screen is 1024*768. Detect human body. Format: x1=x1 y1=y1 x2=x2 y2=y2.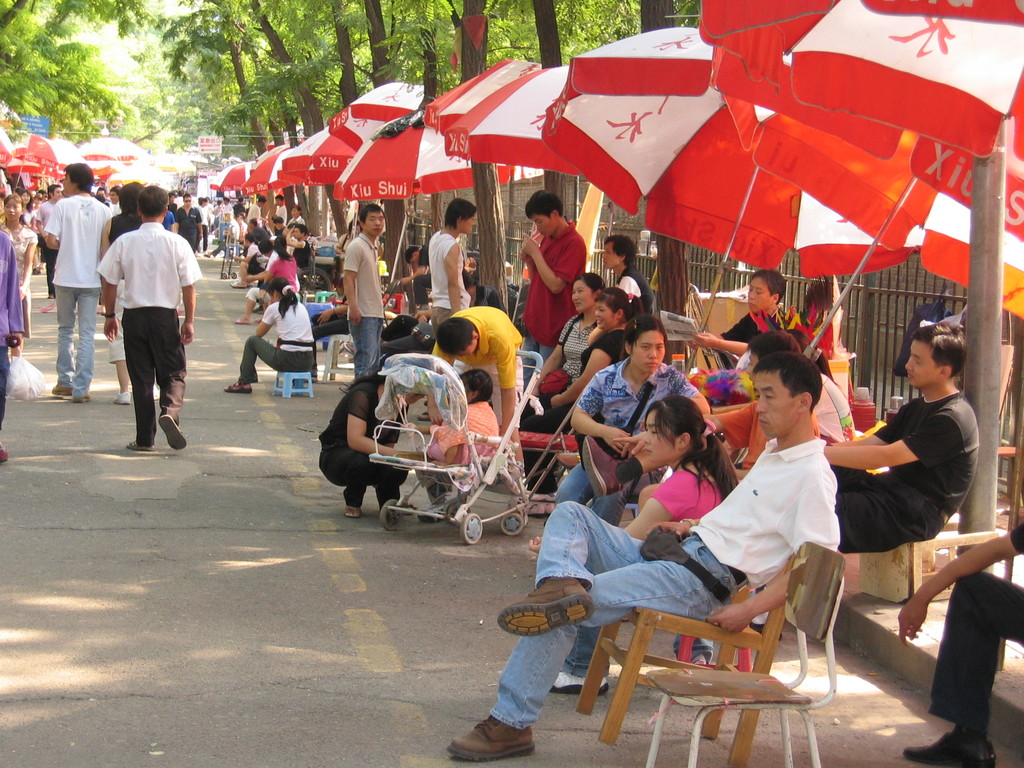
x1=95 y1=223 x2=199 y2=454.
